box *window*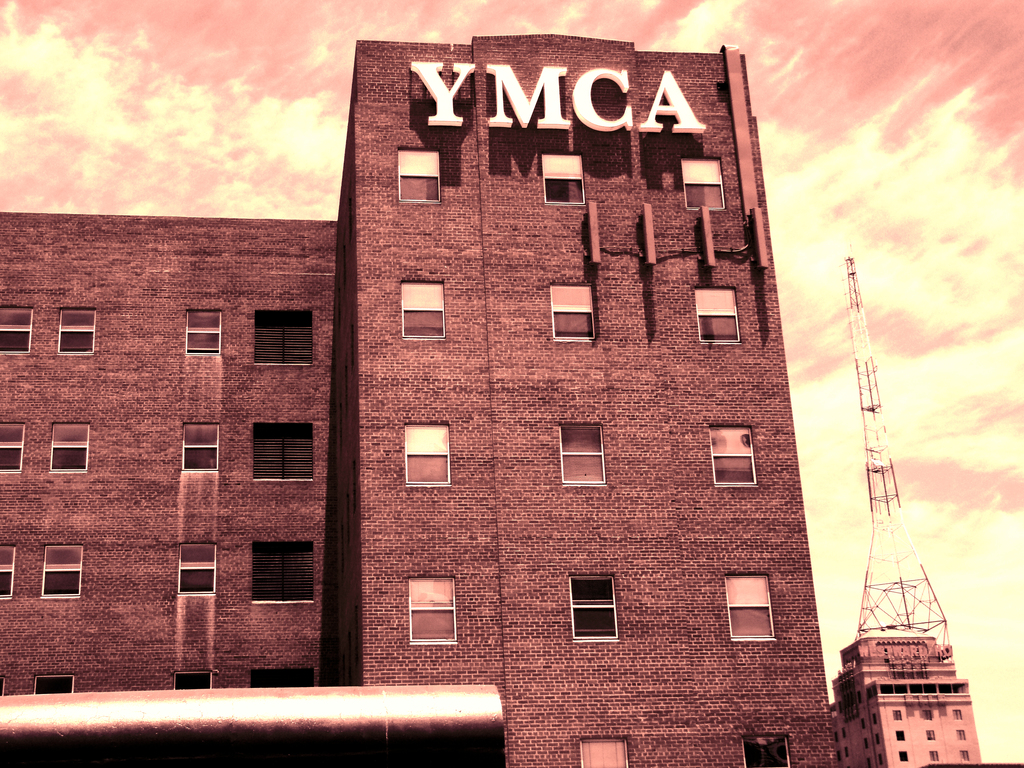
247 548 319 627
